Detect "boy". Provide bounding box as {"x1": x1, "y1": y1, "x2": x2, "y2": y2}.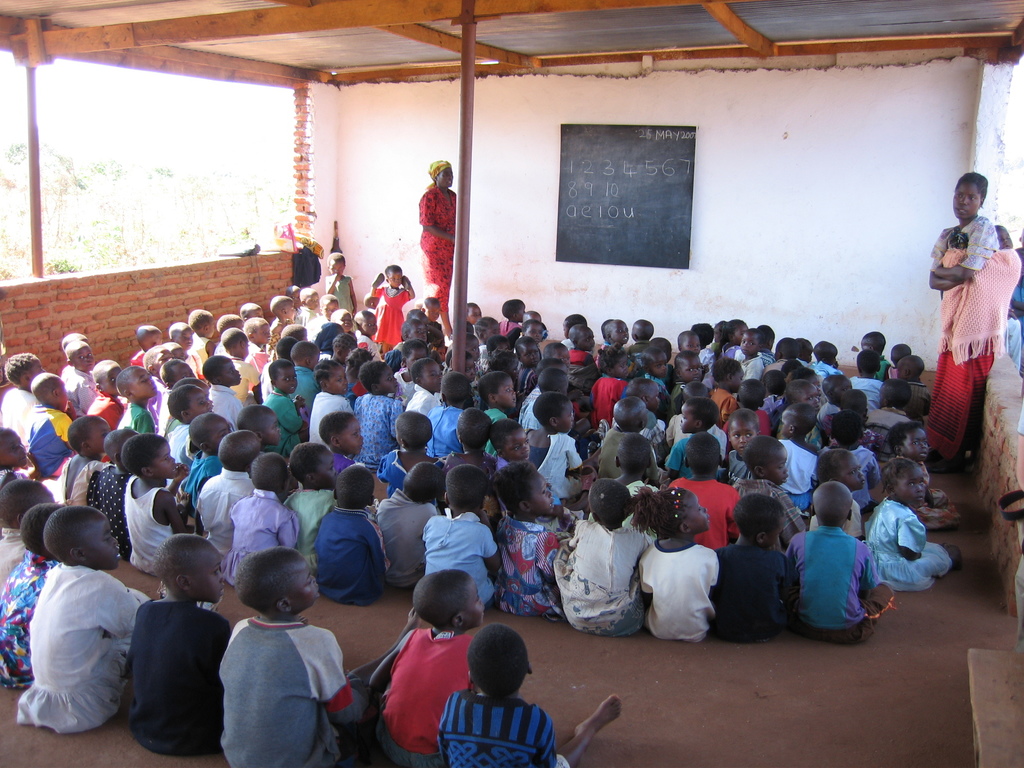
{"x1": 899, "y1": 355, "x2": 940, "y2": 410}.
